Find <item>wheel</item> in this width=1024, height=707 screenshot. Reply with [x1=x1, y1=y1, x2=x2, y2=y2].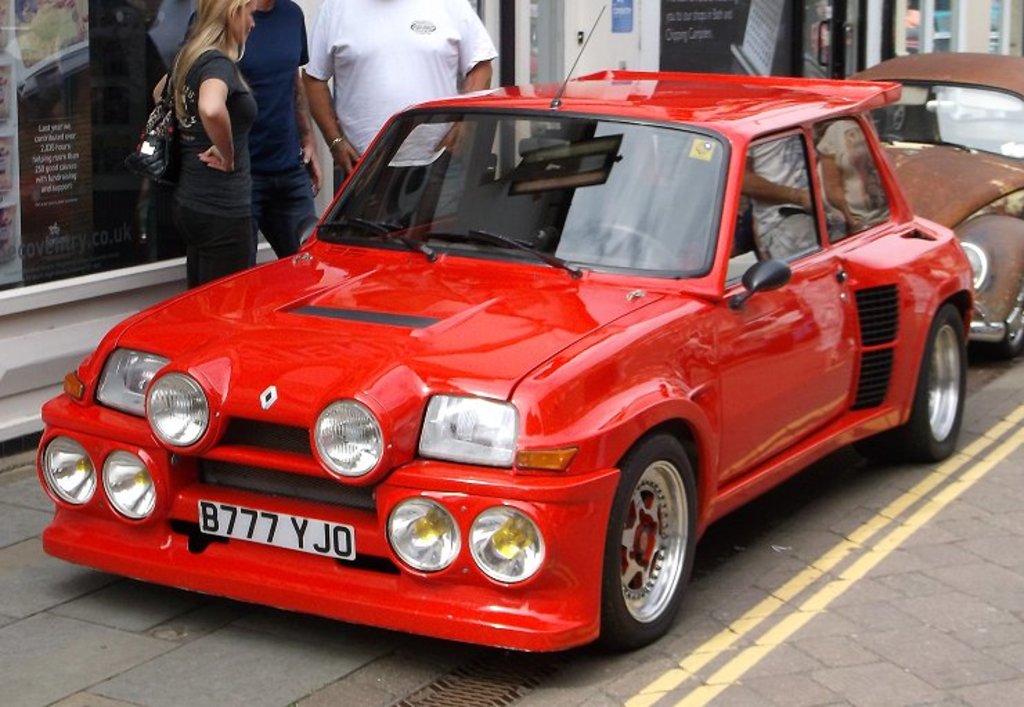
[x1=607, y1=446, x2=704, y2=646].
